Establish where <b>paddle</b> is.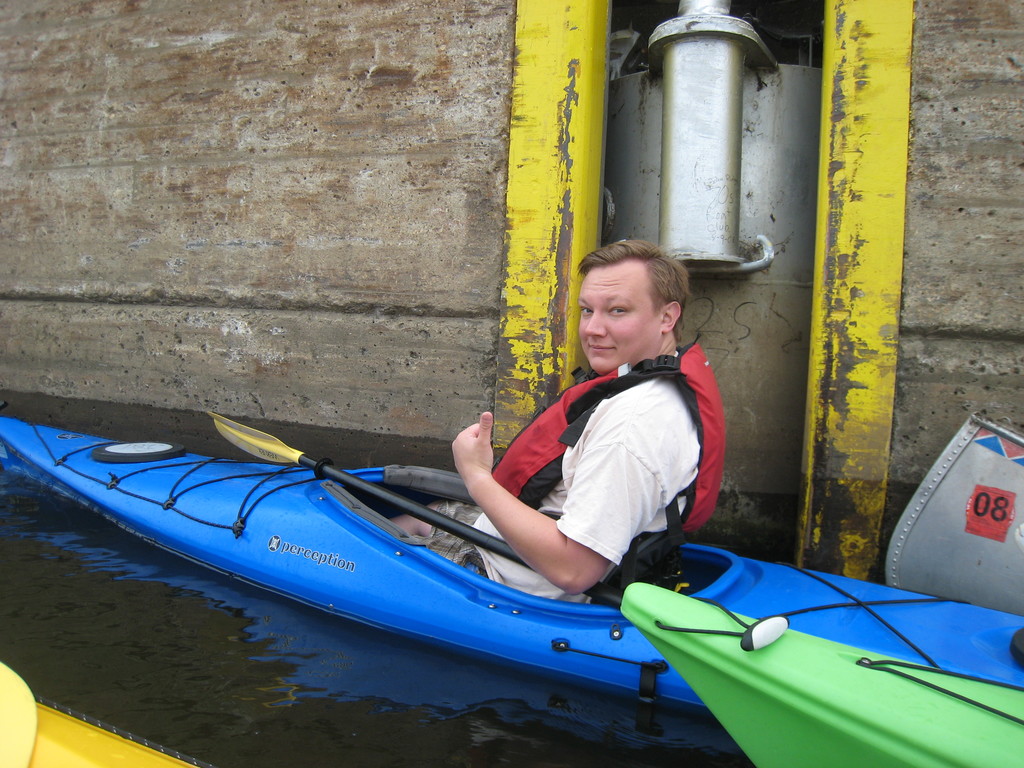
Established at crop(207, 406, 618, 612).
